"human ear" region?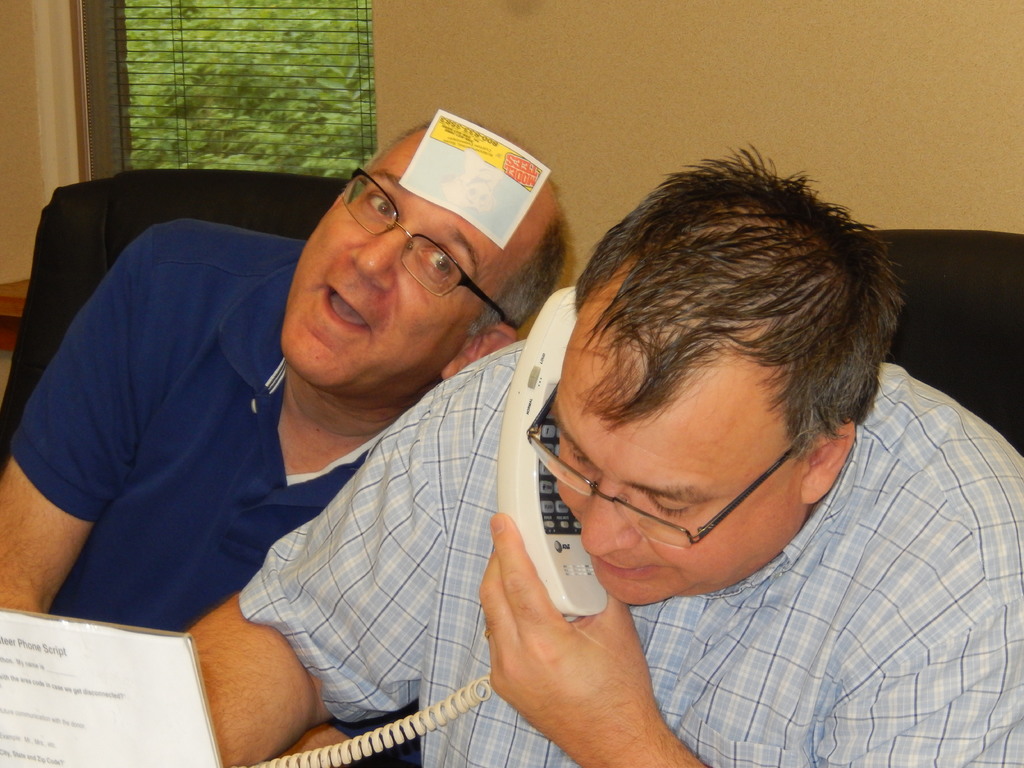
437/326/516/374
